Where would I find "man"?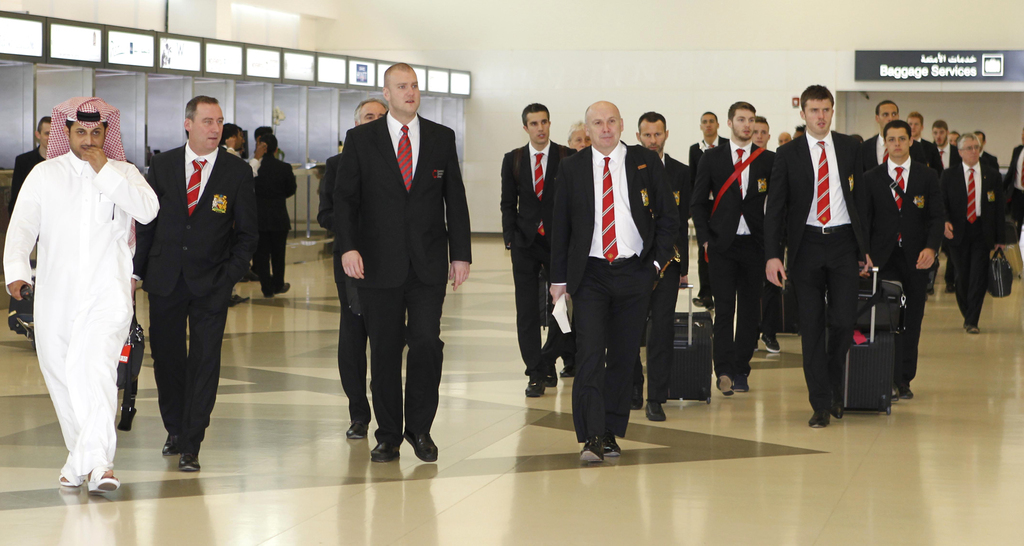
At {"left": 546, "top": 99, "right": 687, "bottom": 462}.
